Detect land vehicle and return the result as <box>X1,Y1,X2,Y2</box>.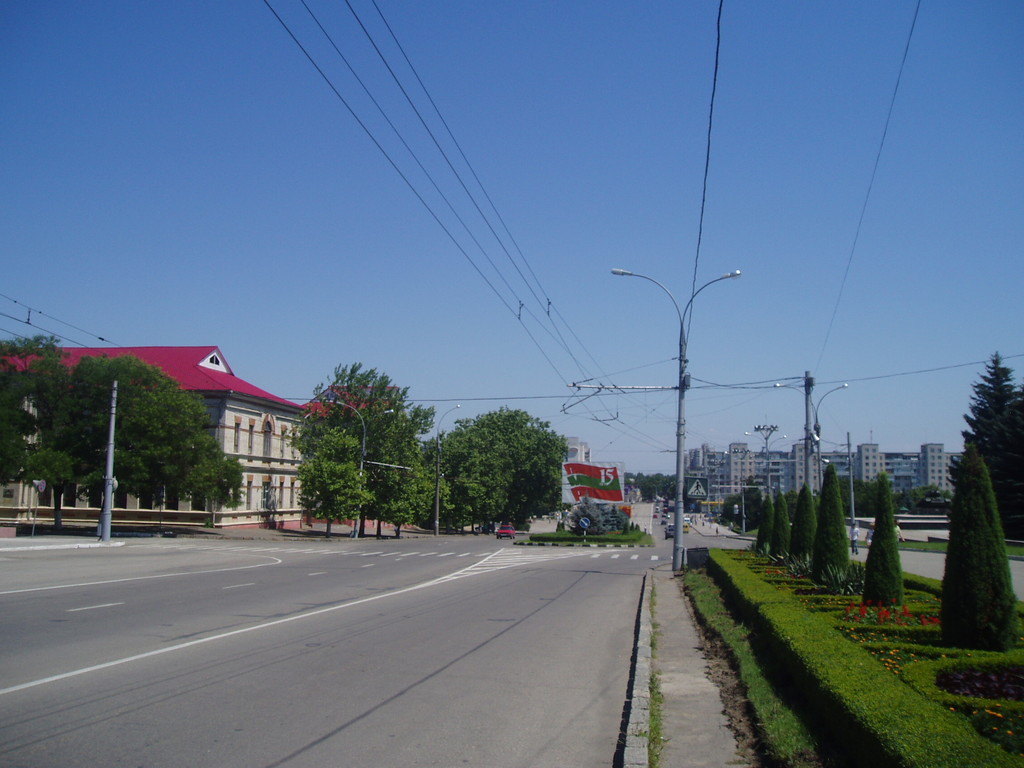
<box>885,510,953,545</box>.
